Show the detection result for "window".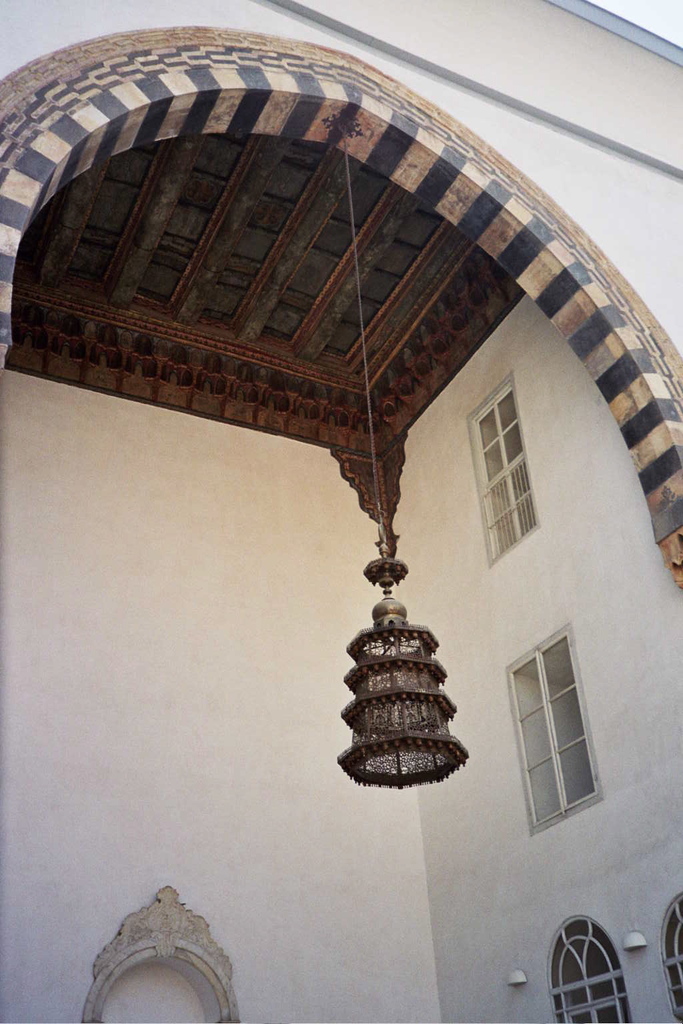
(662, 891, 682, 1011).
